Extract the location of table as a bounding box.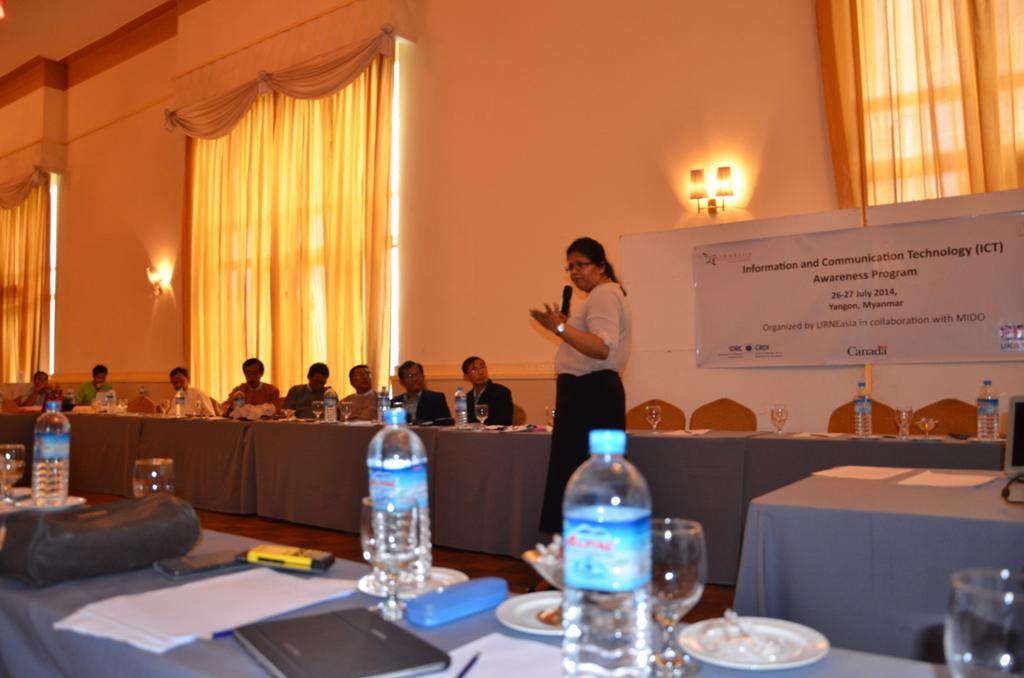
select_region(0, 527, 948, 677).
